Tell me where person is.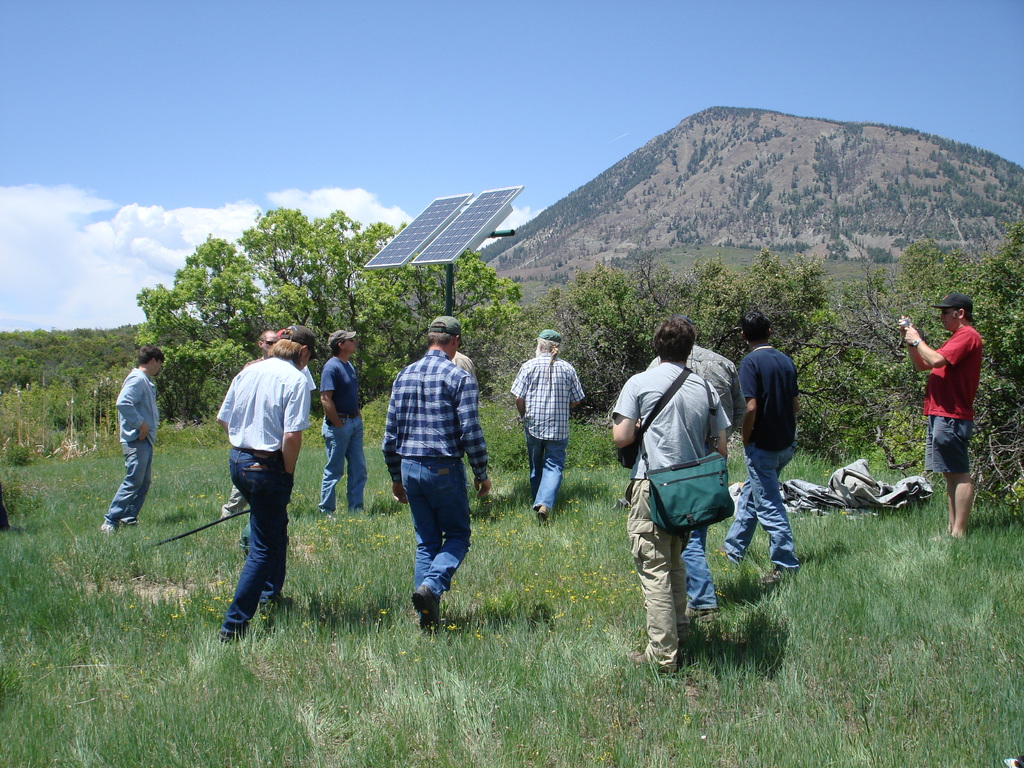
person is at <box>94,344,159,528</box>.
